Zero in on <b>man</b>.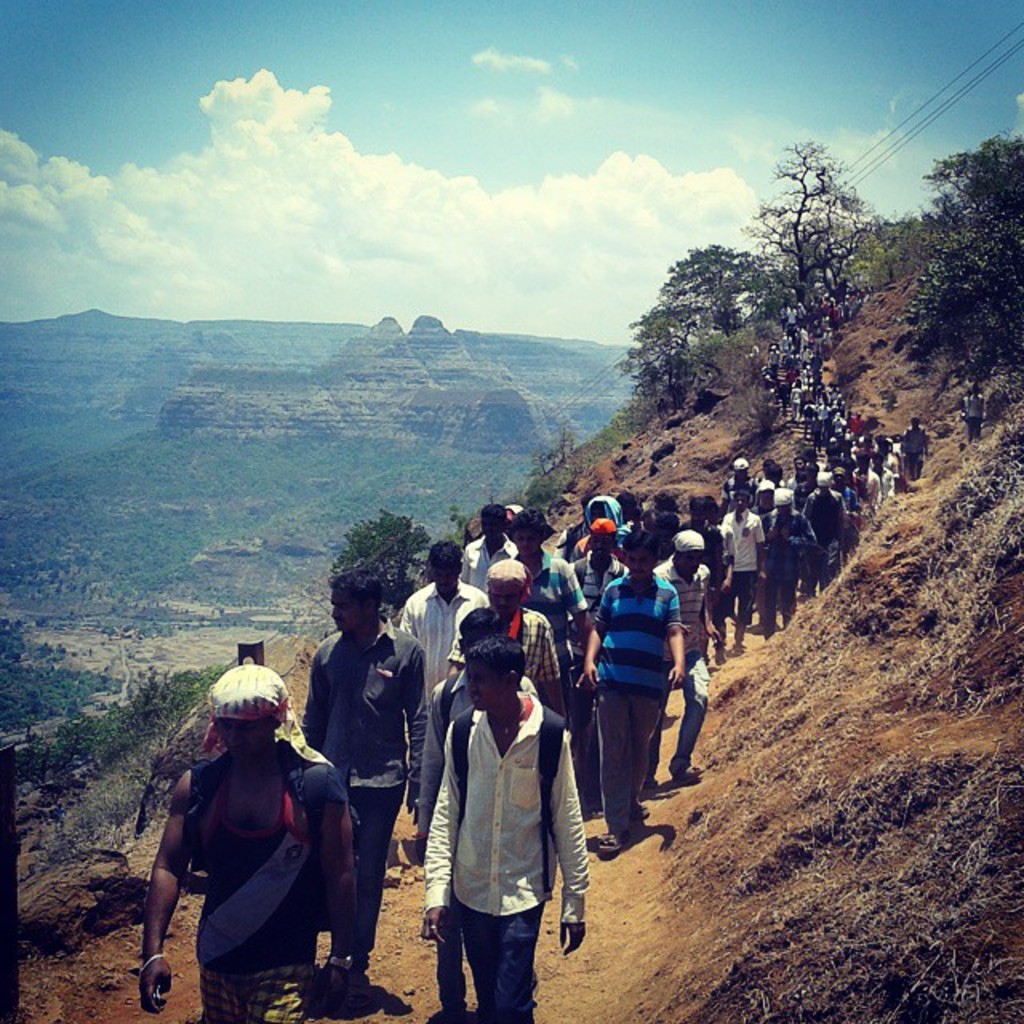
Zeroed in: 293 566 429 994.
